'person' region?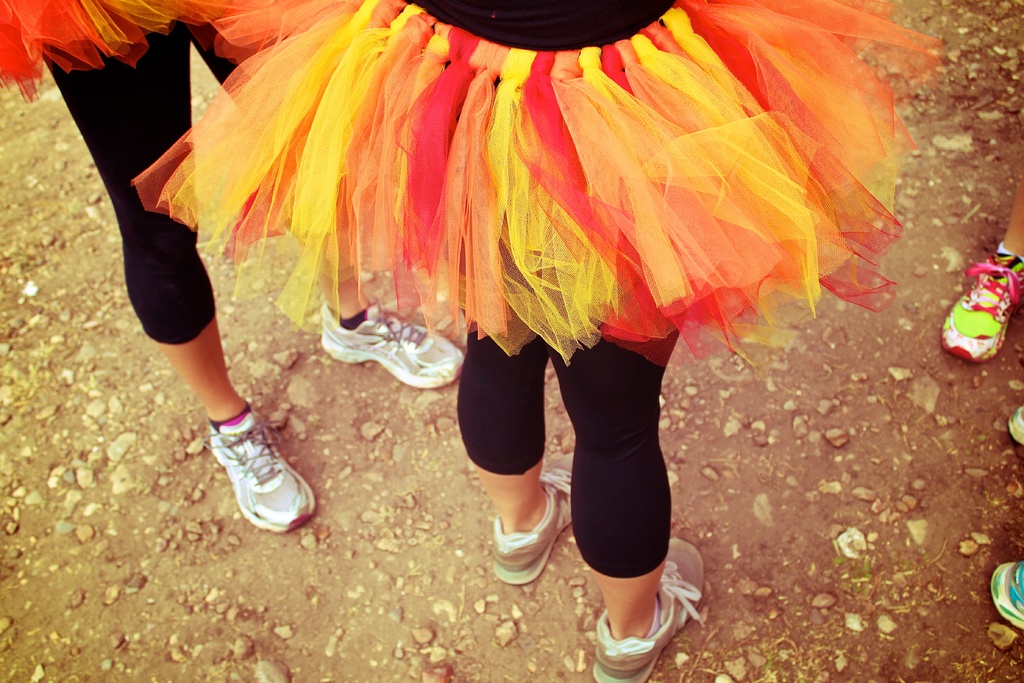
rect(0, 0, 470, 542)
